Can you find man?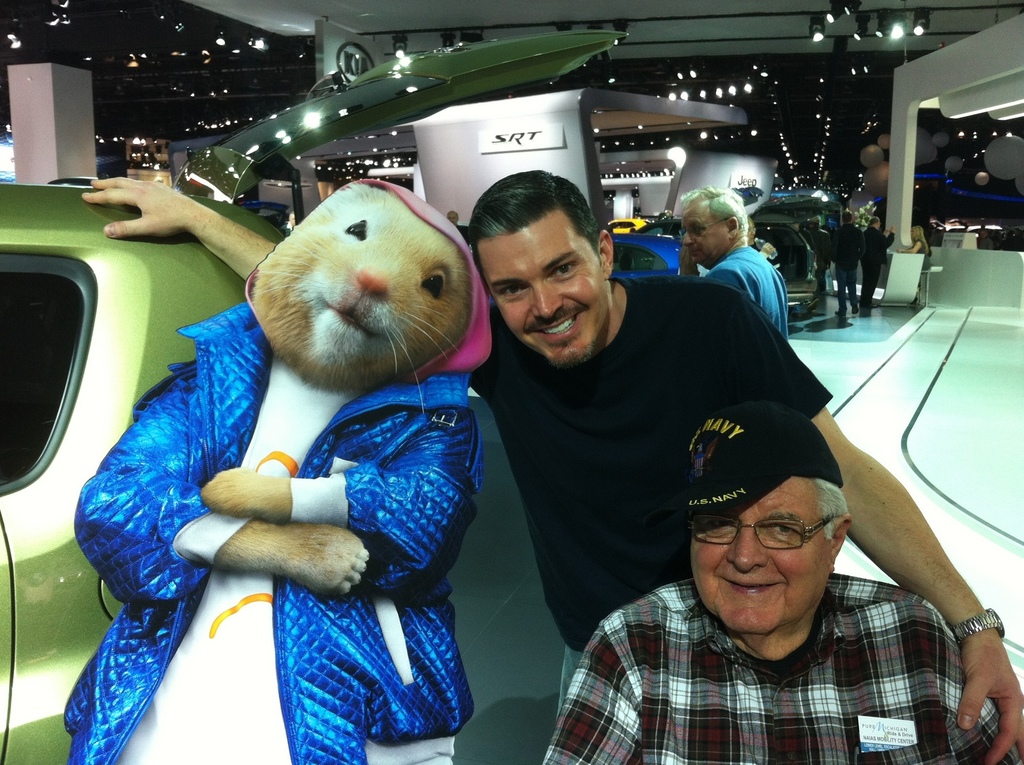
Yes, bounding box: box=[83, 172, 1023, 762].
